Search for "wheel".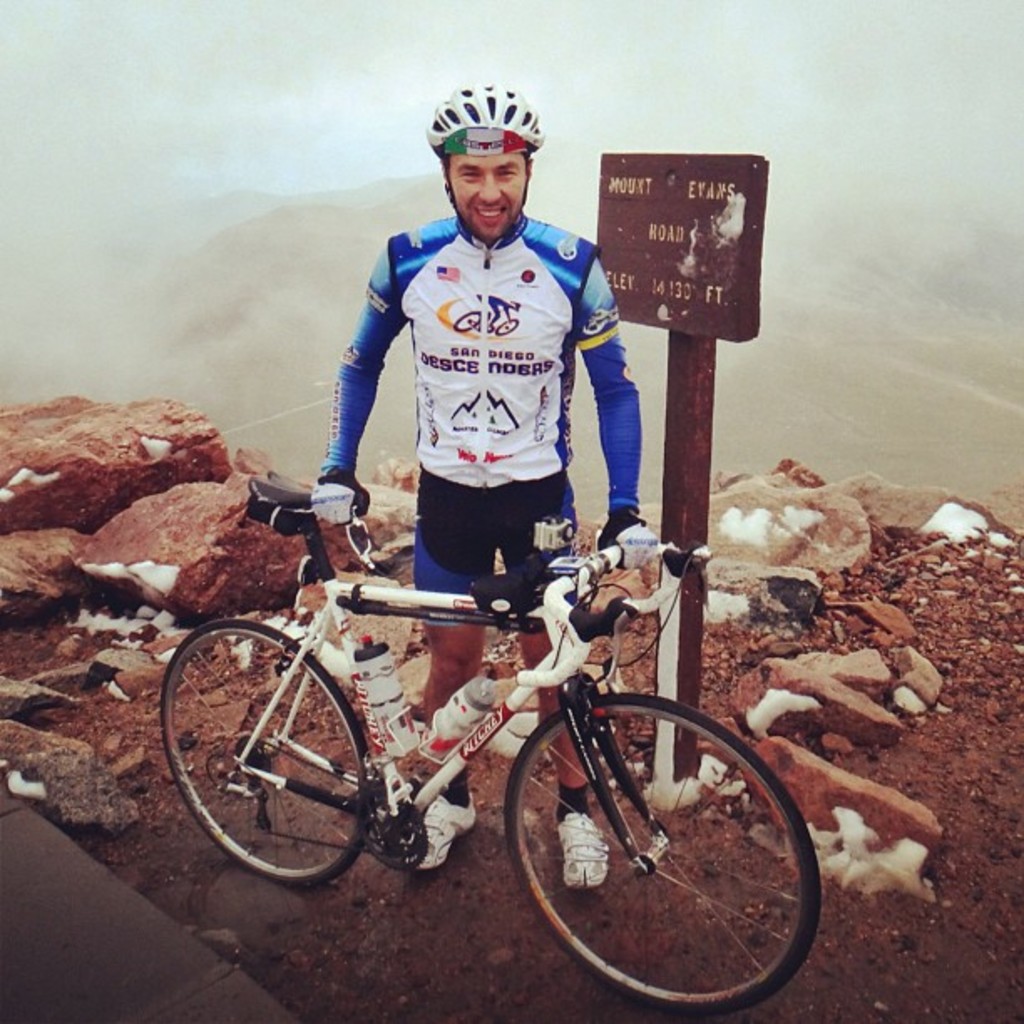
Found at (504,688,825,1016).
